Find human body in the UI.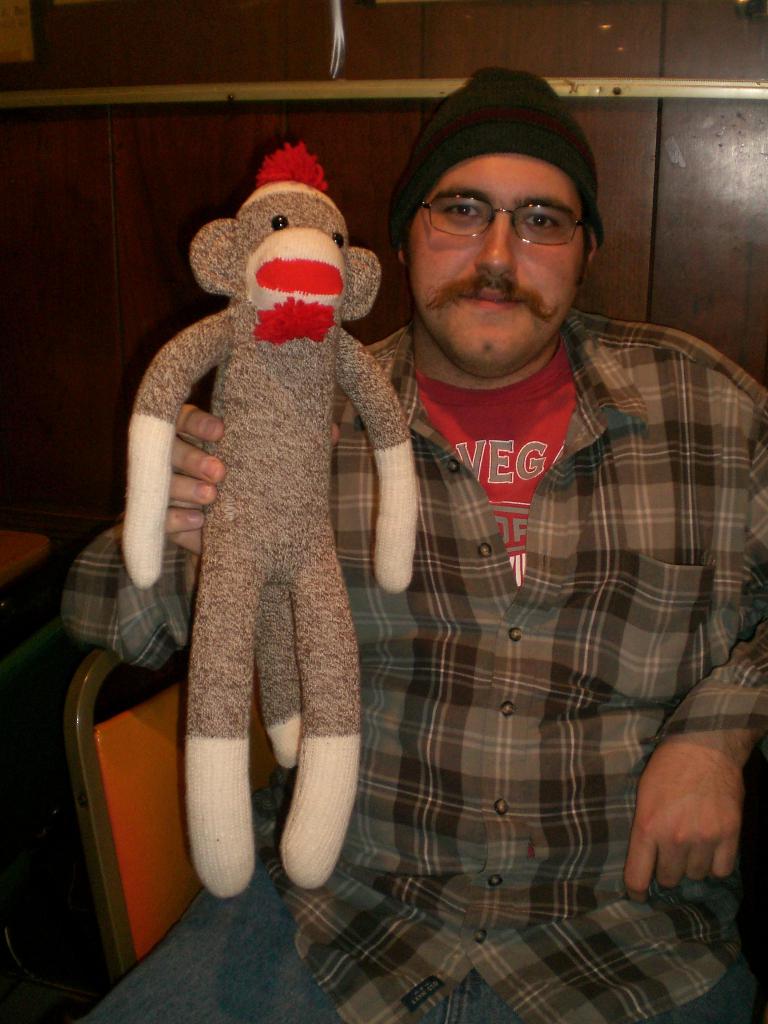
UI element at rect(64, 64, 767, 1023).
